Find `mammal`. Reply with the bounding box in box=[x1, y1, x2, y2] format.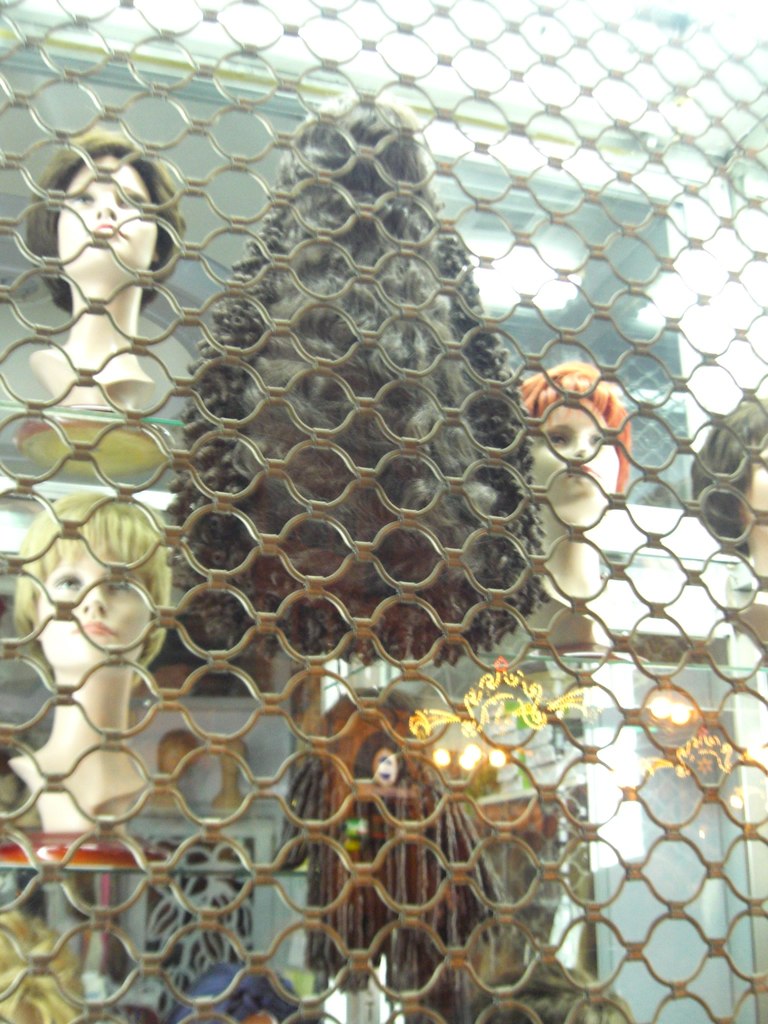
box=[0, 481, 184, 822].
